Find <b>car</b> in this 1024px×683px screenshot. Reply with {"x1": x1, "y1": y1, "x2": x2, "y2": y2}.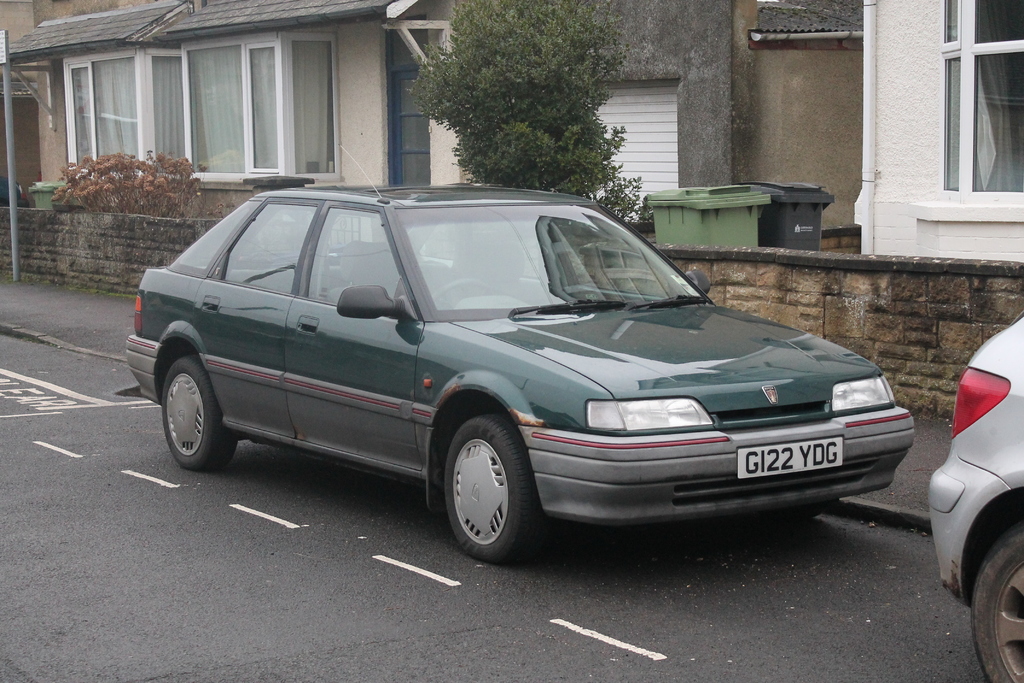
{"x1": 929, "y1": 317, "x2": 1023, "y2": 682}.
